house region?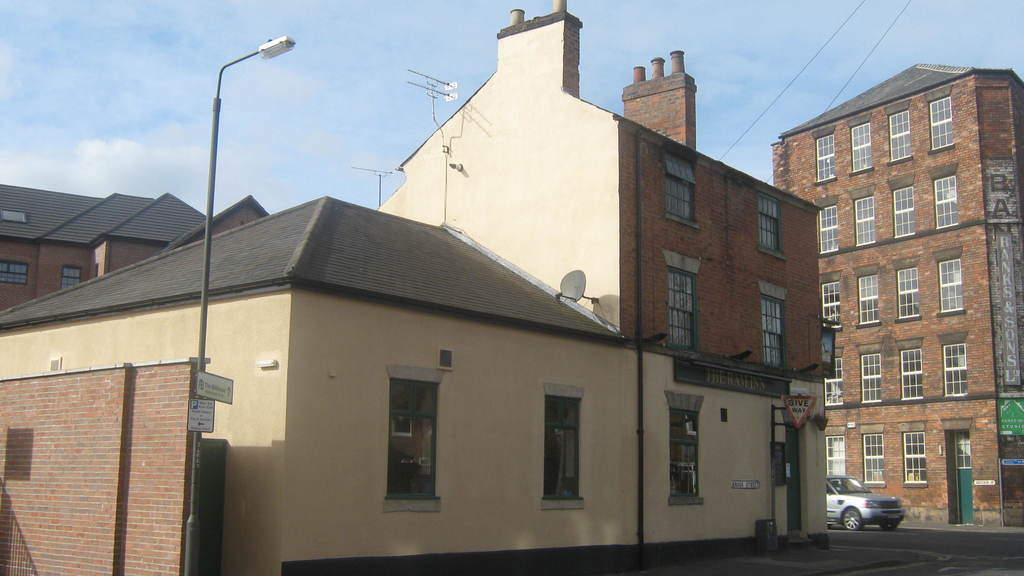
[759, 62, 1023, 533]
